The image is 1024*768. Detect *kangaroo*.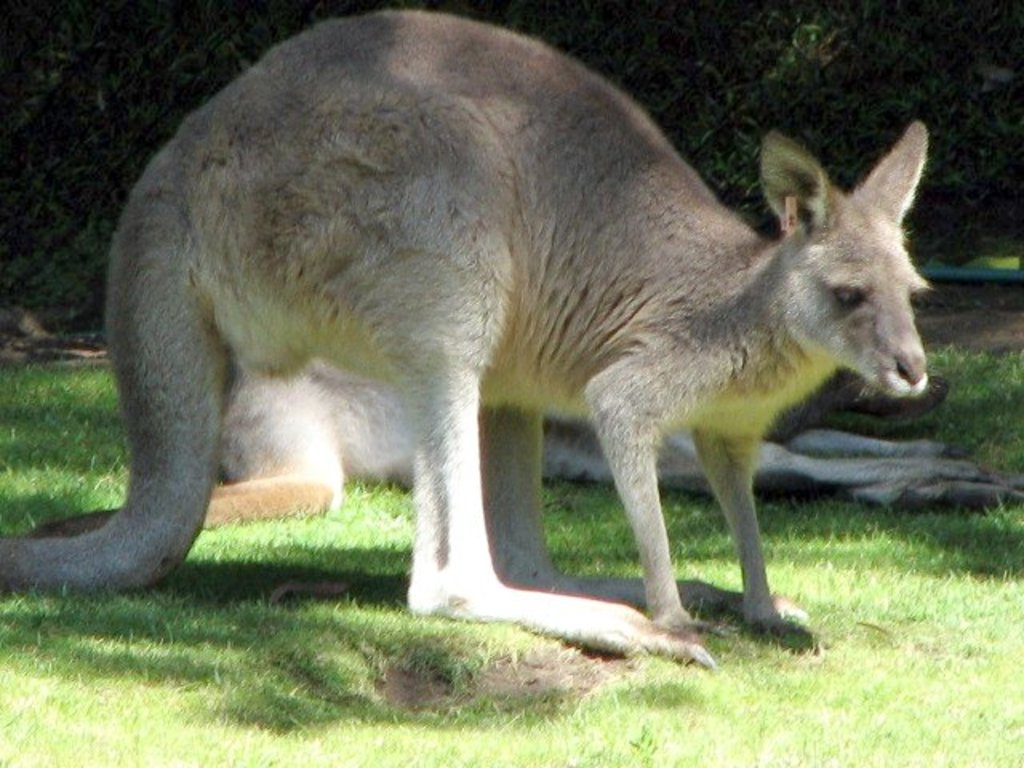
Detection: select_region(0, 11, 931, 664).
